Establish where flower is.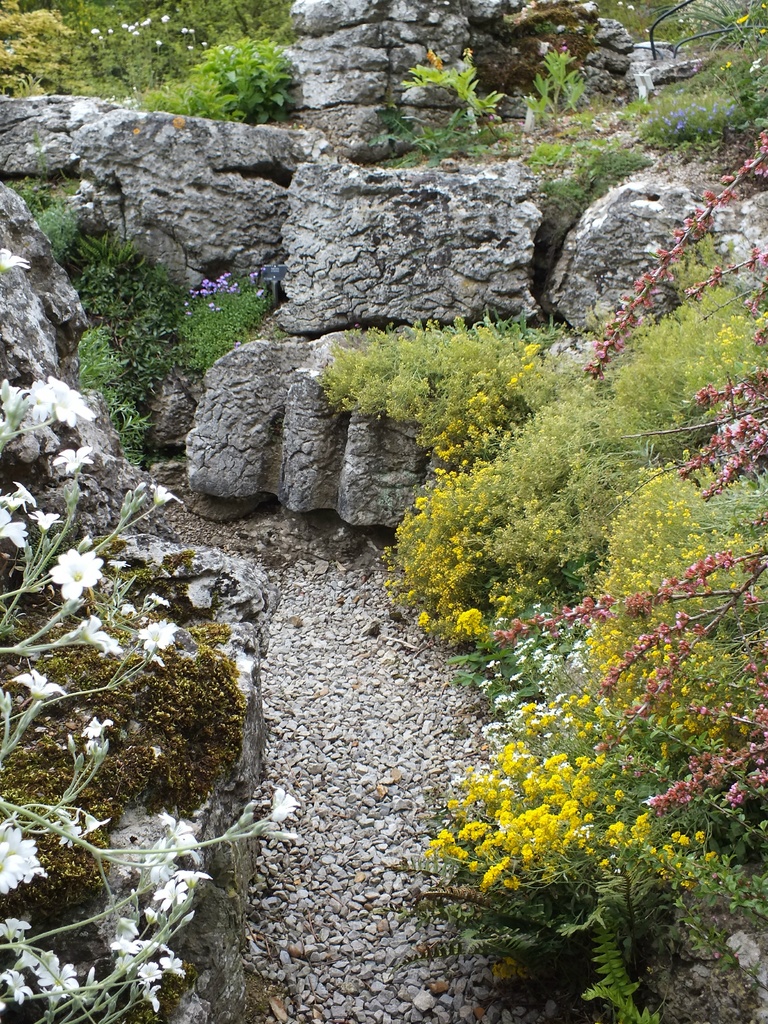
Established at [429,49,447,72].
